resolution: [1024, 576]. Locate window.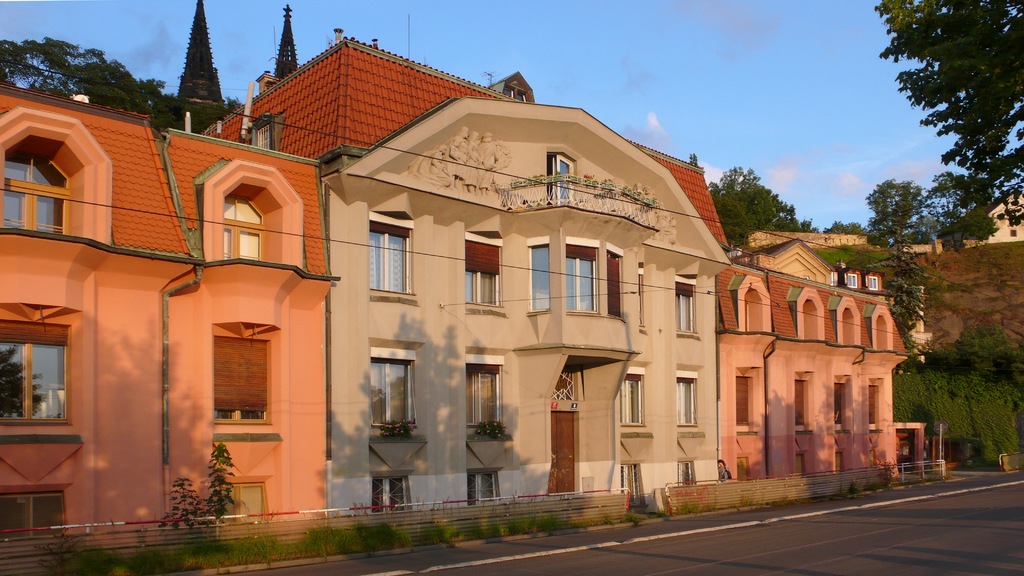
box(846, 271, 856, 288).
